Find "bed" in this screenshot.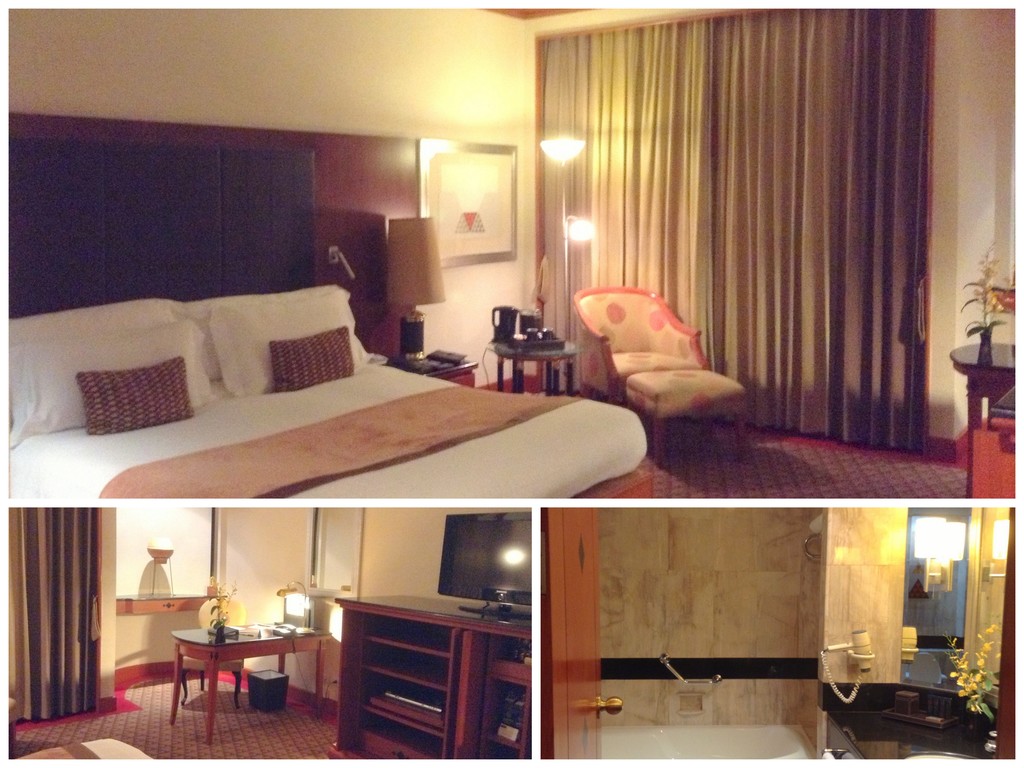
The bounding box for "bed" is bbox=[0, 145, 650, 498].
